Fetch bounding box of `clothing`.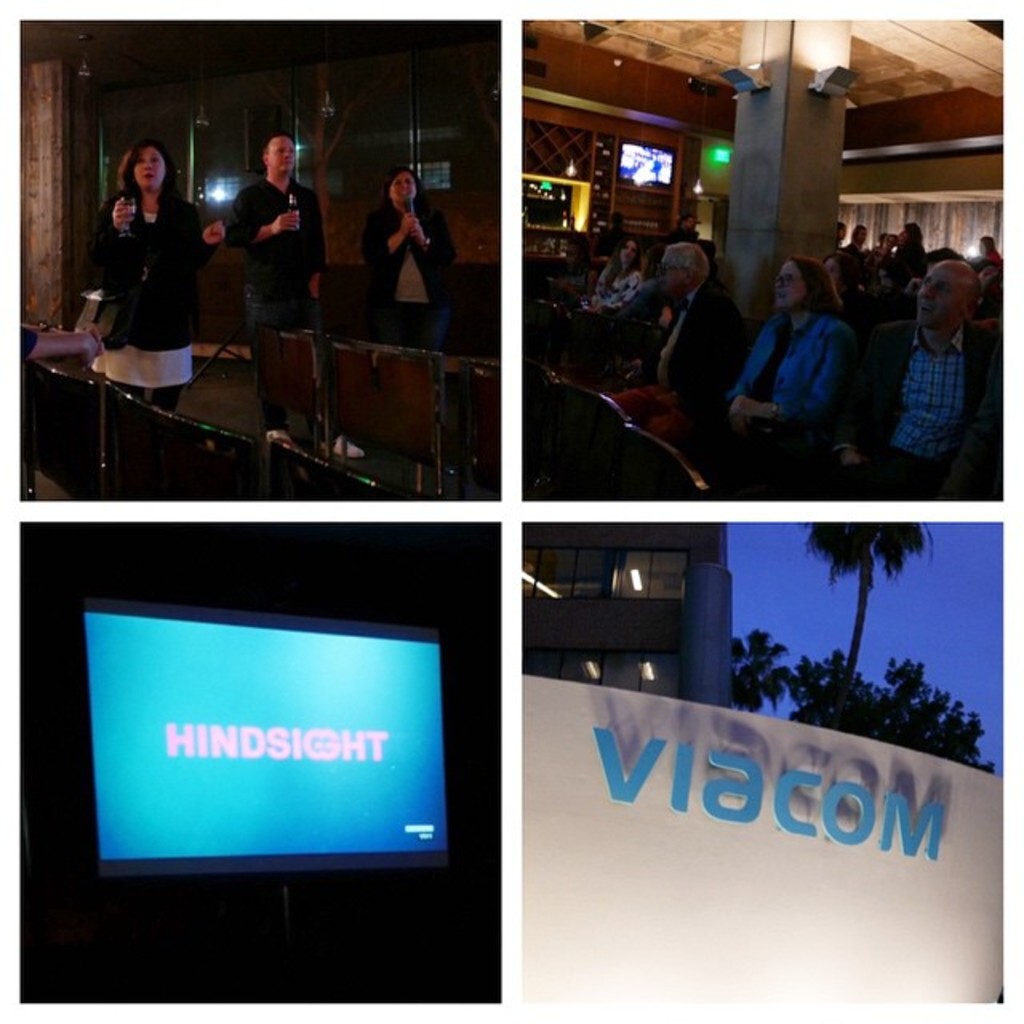
Bbox: (80, 189, 216, 411).
